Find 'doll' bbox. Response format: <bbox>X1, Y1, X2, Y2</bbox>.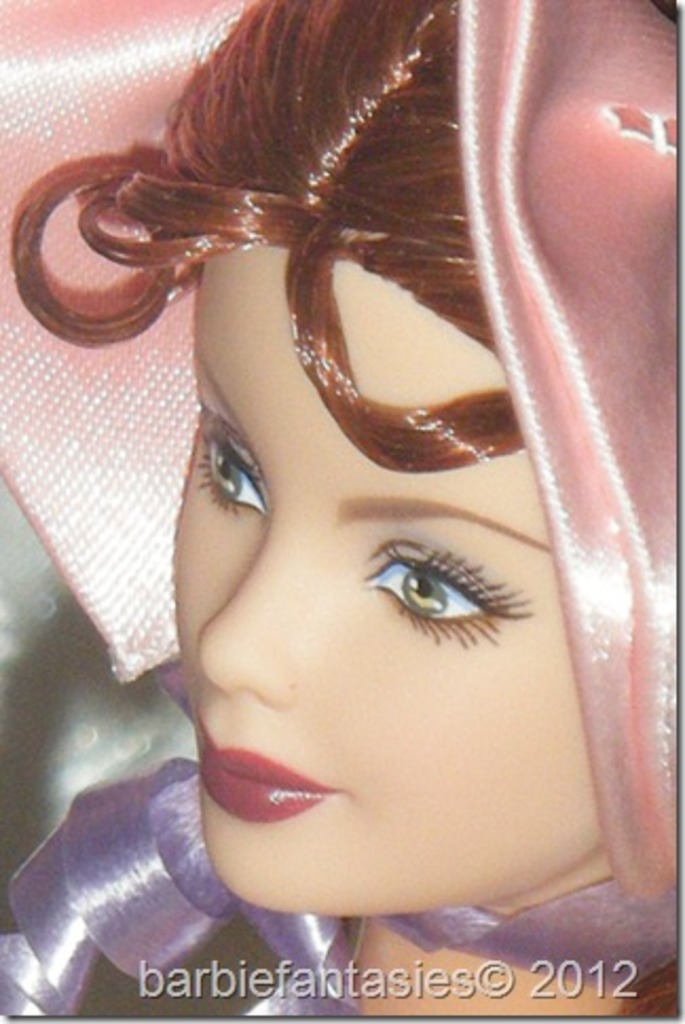
<bbox>63, 0, 660, 980</bbox>.
